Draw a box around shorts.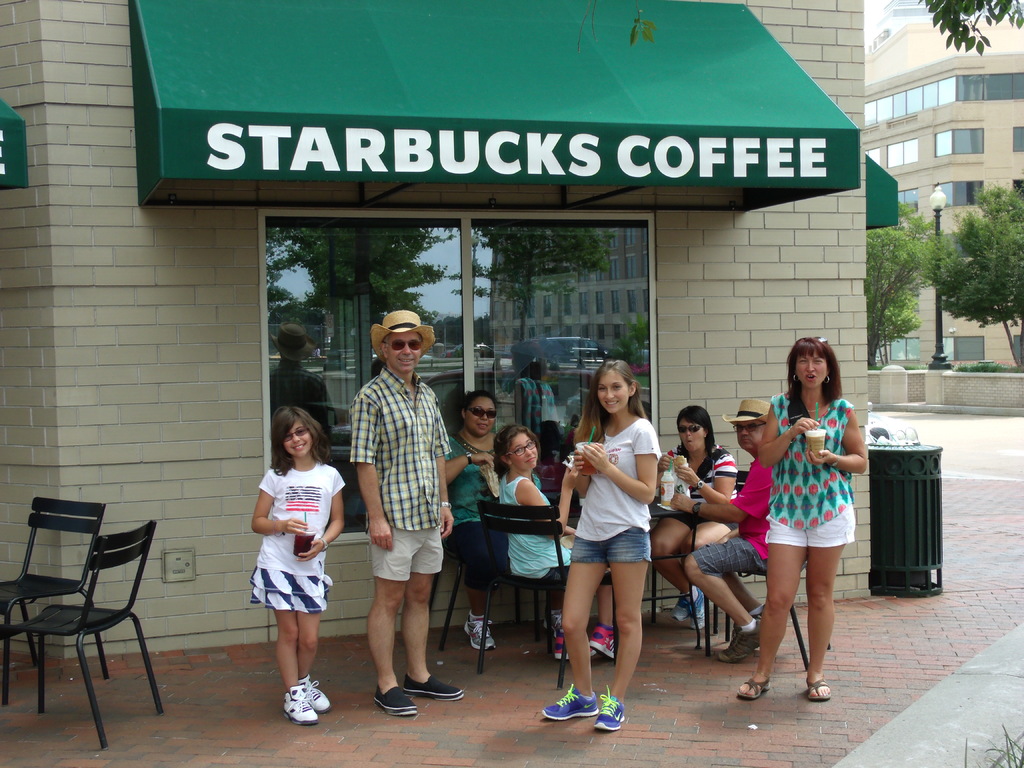
694/542/772/579.
